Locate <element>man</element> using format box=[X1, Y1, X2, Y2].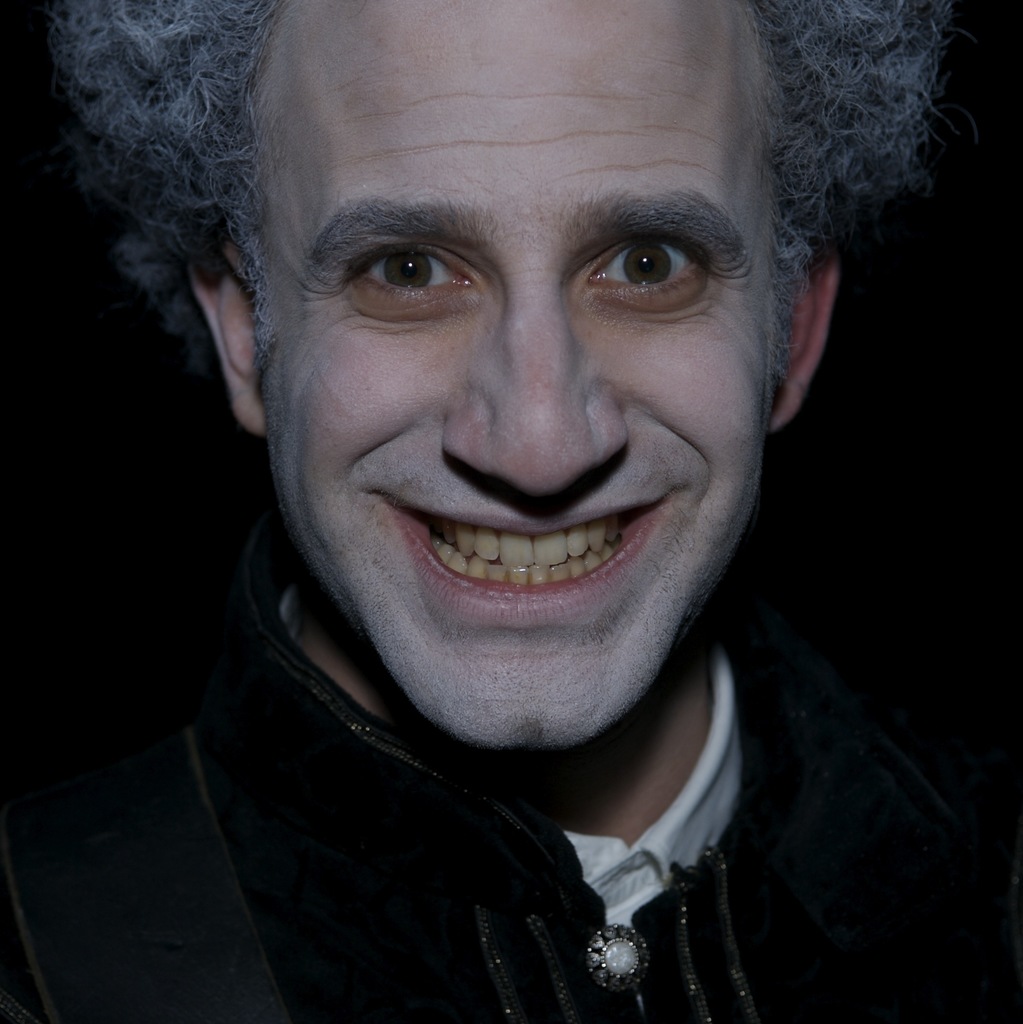
box=[0, 0, 1020, 1023].
